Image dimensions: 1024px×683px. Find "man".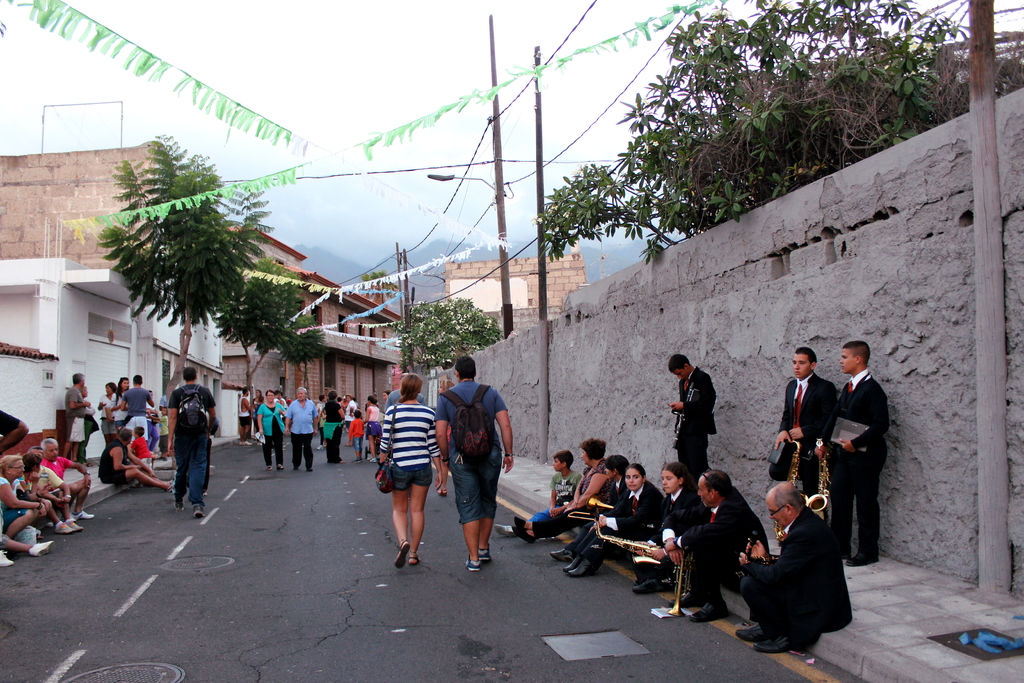
{"left": 436, "top": 356, "right": 511, "bottom": 574}.
